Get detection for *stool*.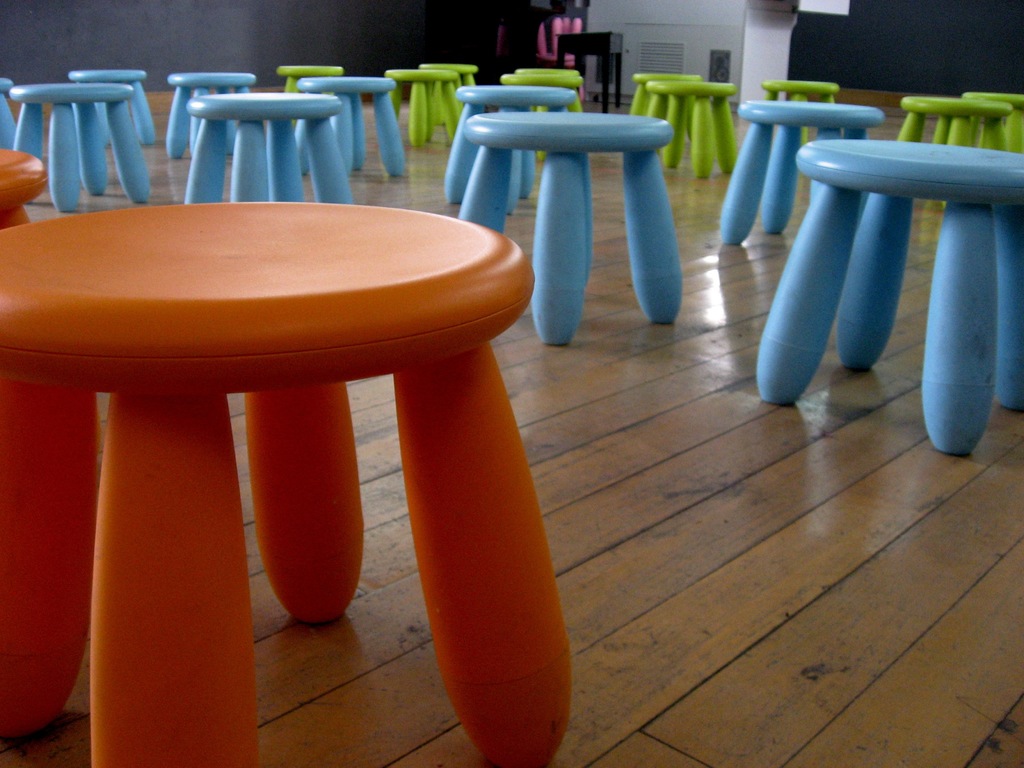
Detection: left=650, top=78, right=732, bottom=173.
